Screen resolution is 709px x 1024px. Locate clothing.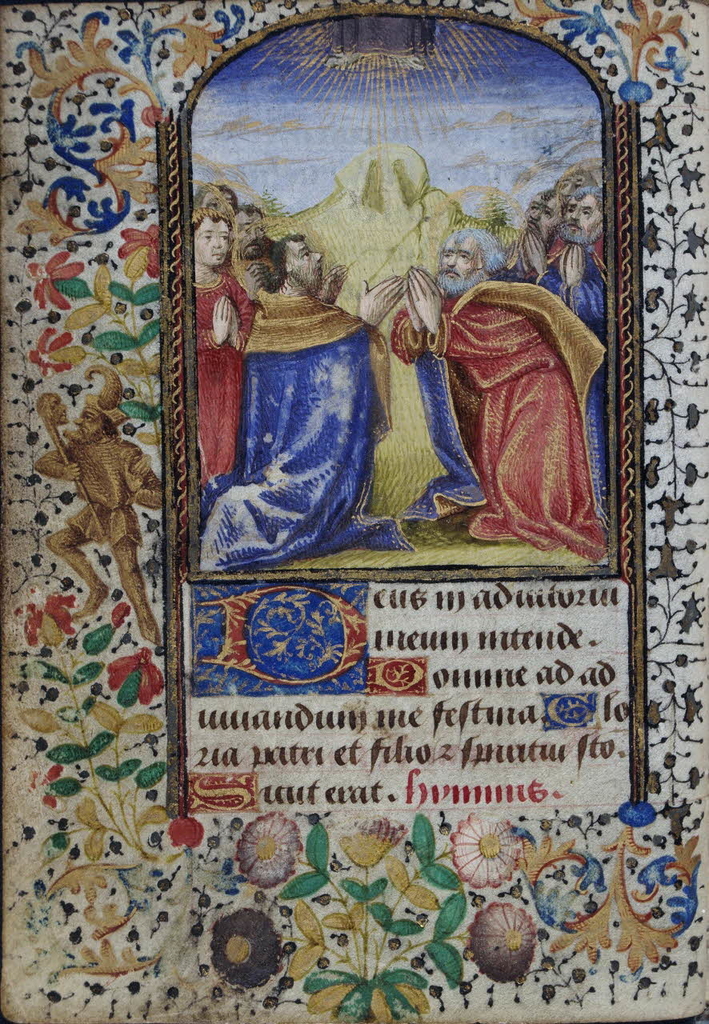
193, 248, 253, 538.
